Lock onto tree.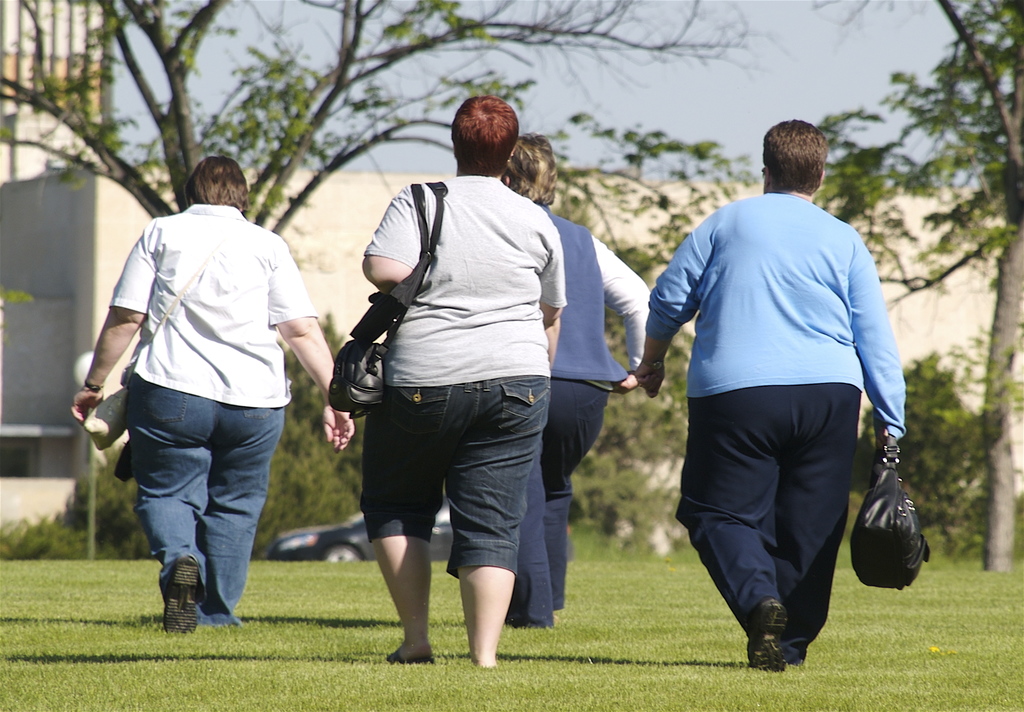
Locked: {"left": 0, "top": 0, "right": 803, "bottom": 227}.
